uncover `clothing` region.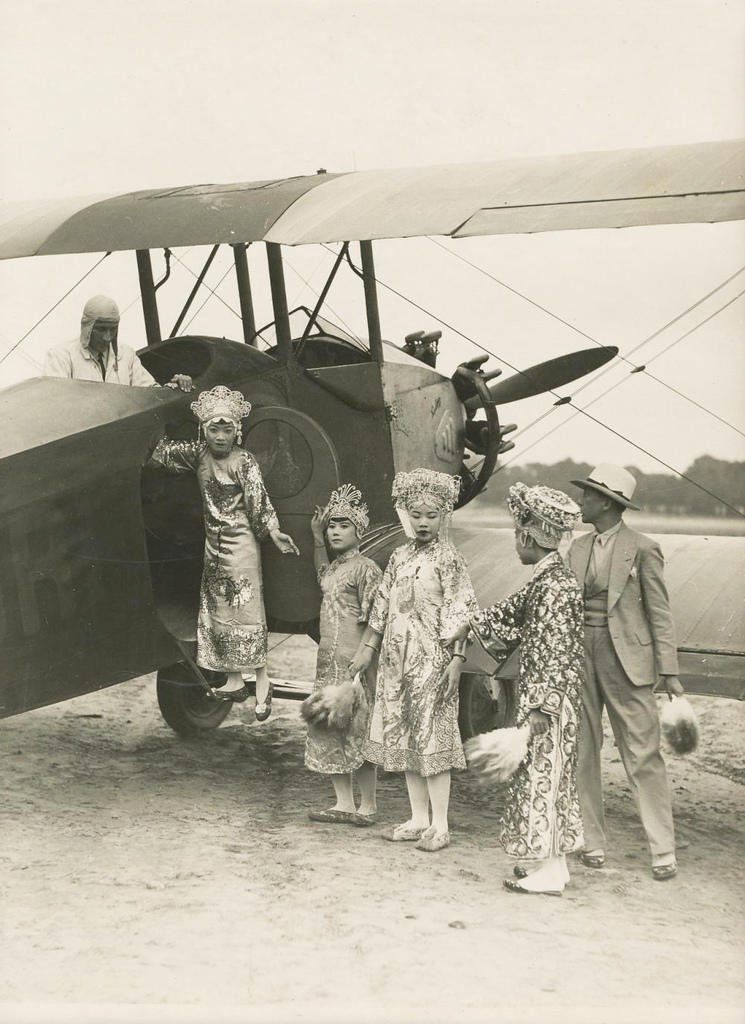
Uncovered: (x1=567, y1=543, x2=668, y2=854).
